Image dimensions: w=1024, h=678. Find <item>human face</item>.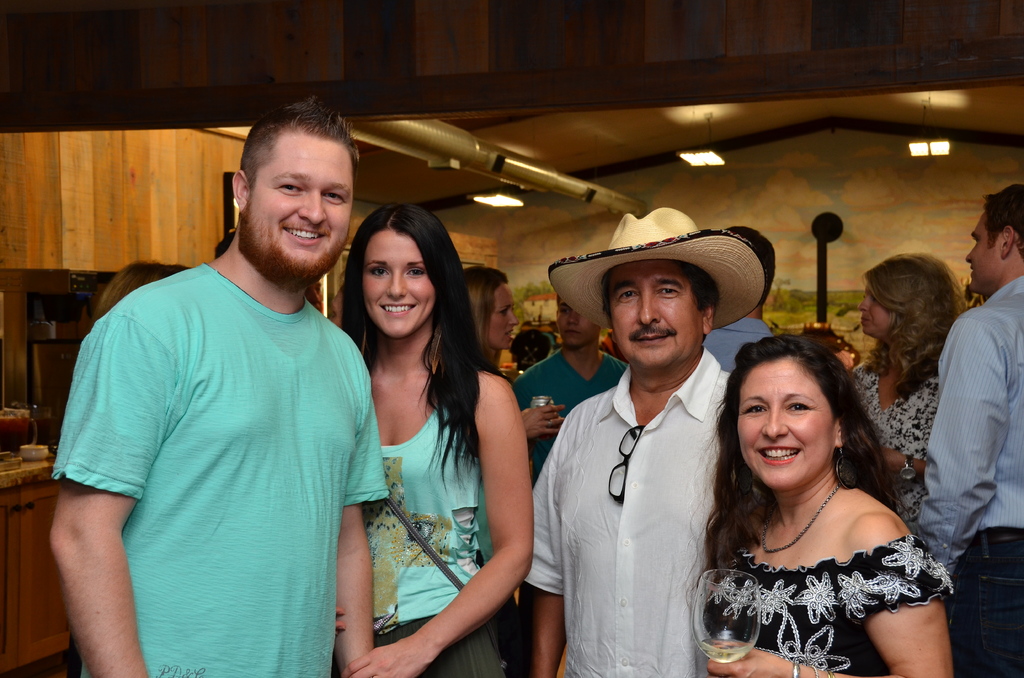
left=737, top=359, right=828, bottom=494.
